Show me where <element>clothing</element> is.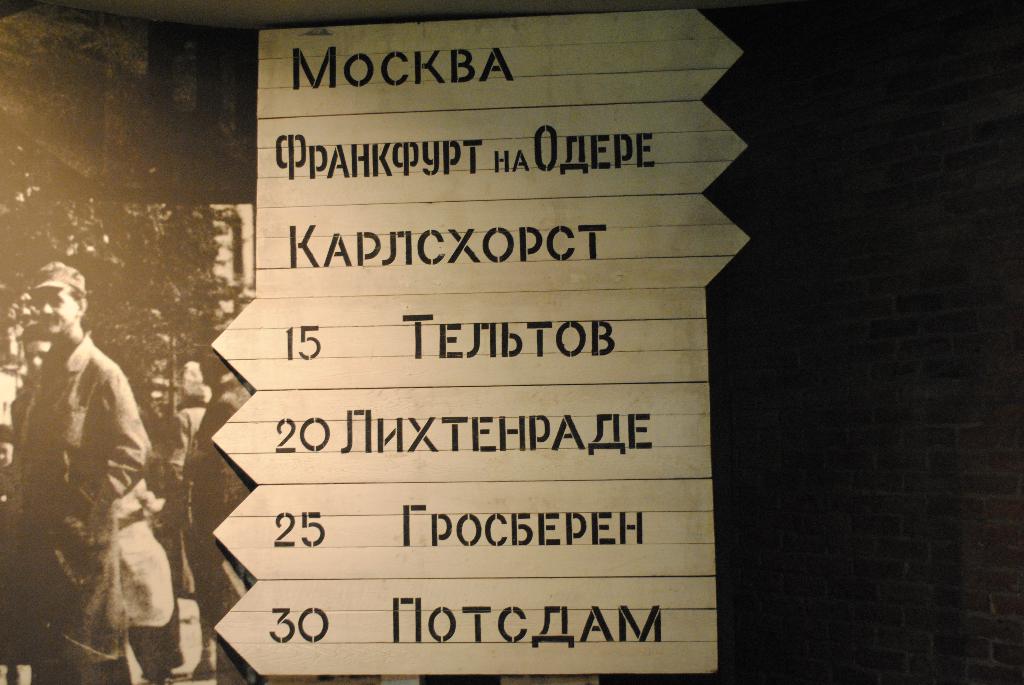
<element>clothing</element> is at [x1=18, y1=290, x2=171, y2=656].
